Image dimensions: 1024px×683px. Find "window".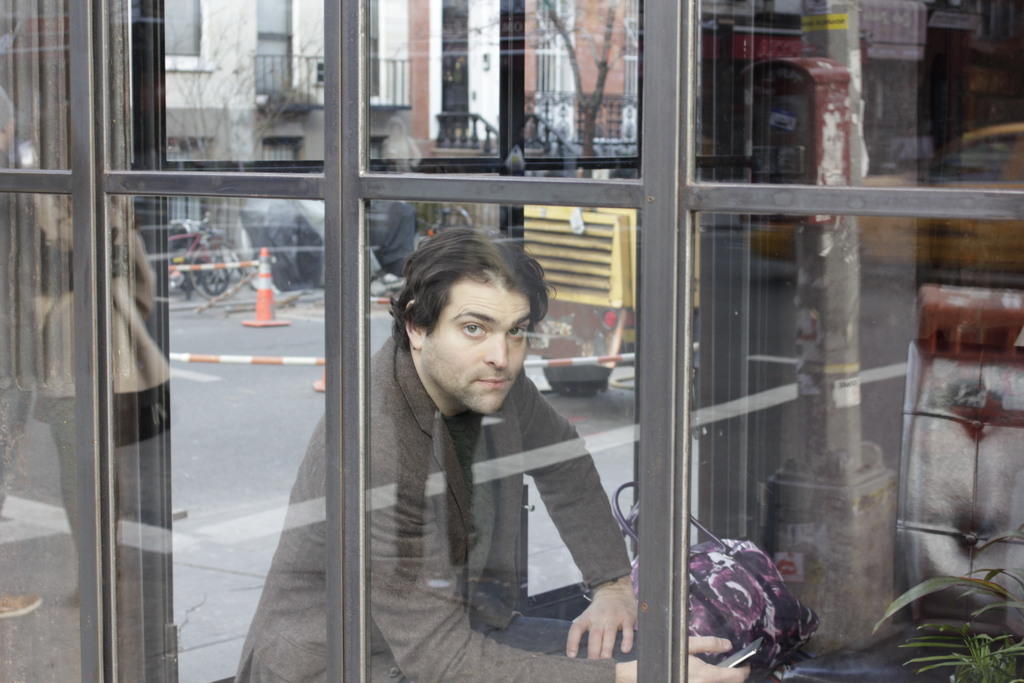
164 0 211 68.
